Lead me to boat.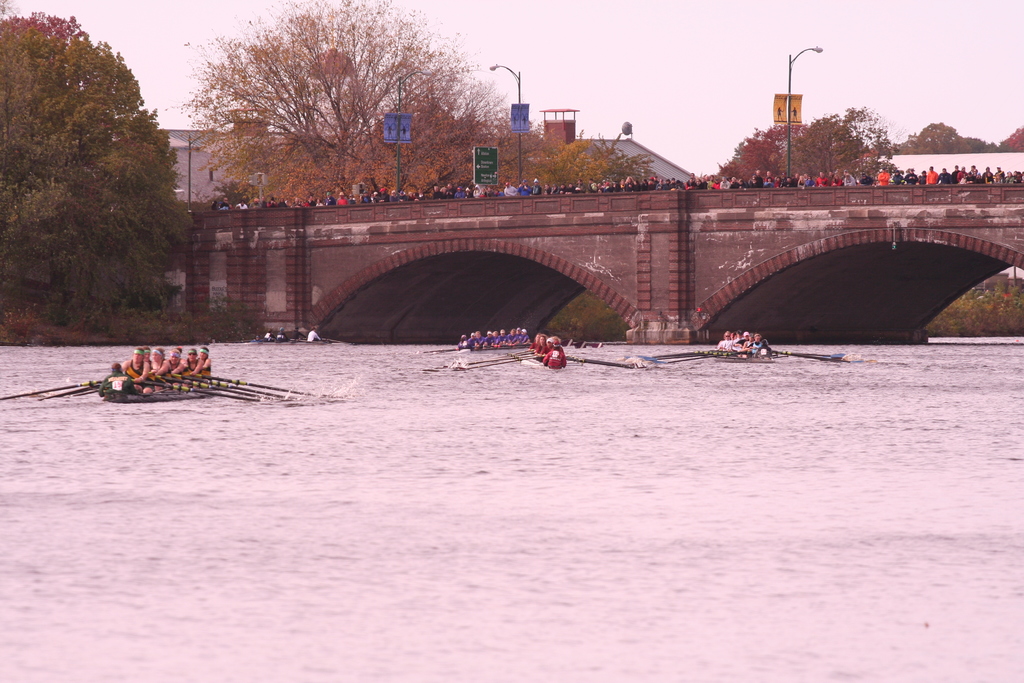
Lead to <bbox>101, 385, 222, 404</bbox>.
